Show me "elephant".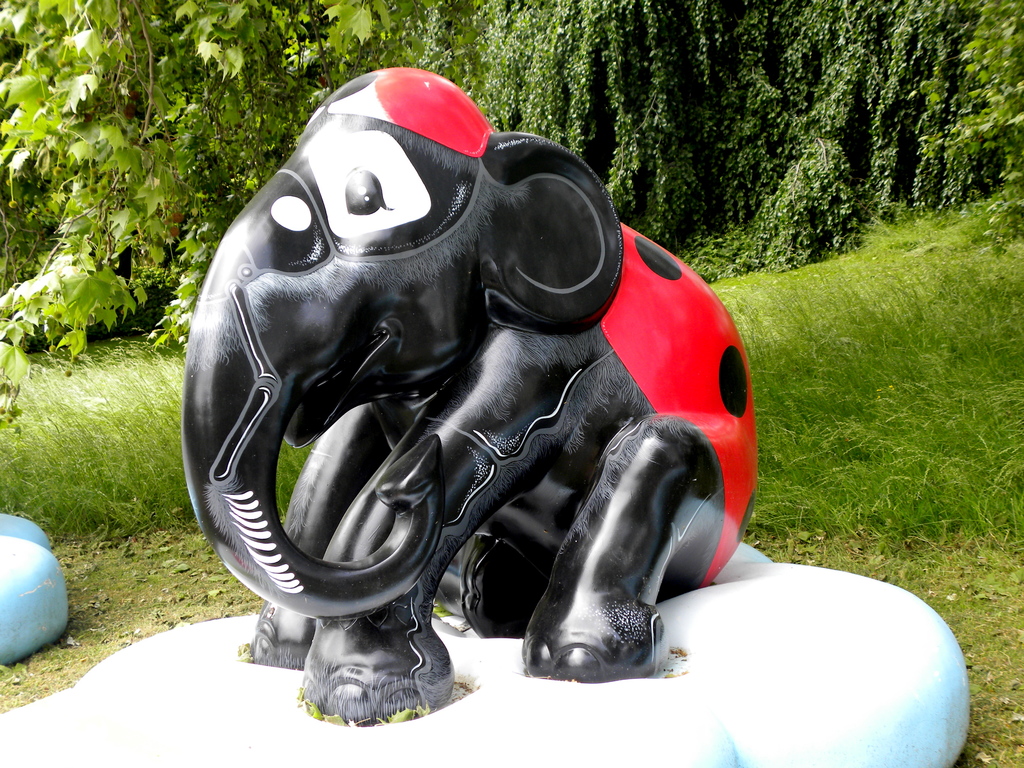
"elephant" is here: 147 83 731 727.
